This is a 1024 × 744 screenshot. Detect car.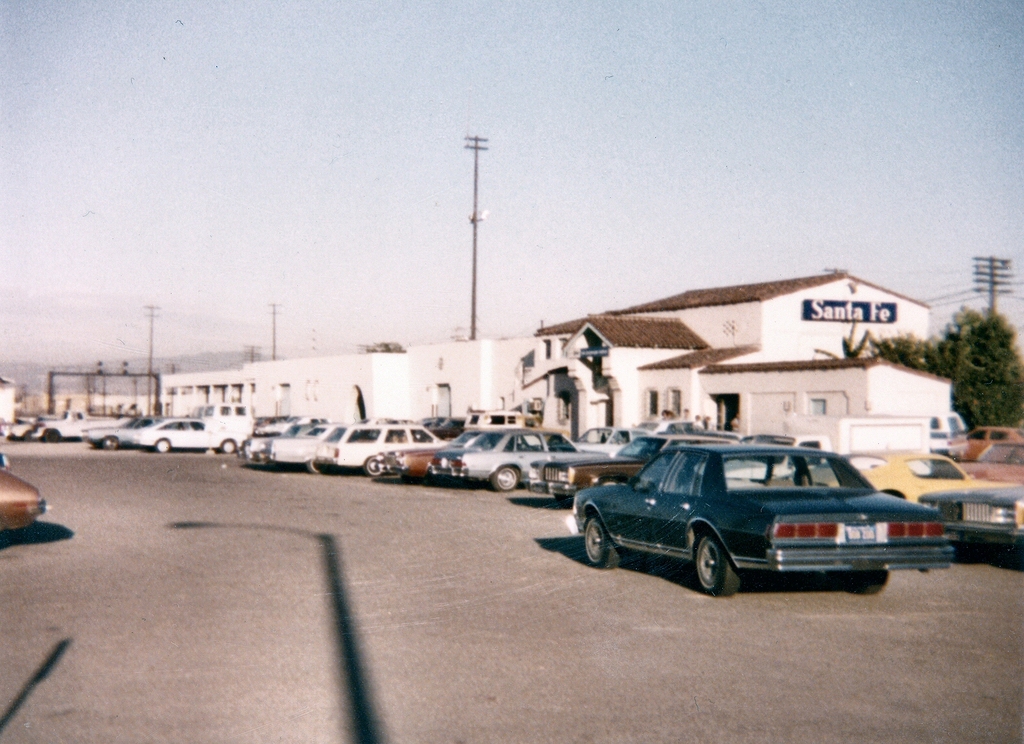
{"left": 377, "top": 420, "right": 481, "bottom": 480}.
